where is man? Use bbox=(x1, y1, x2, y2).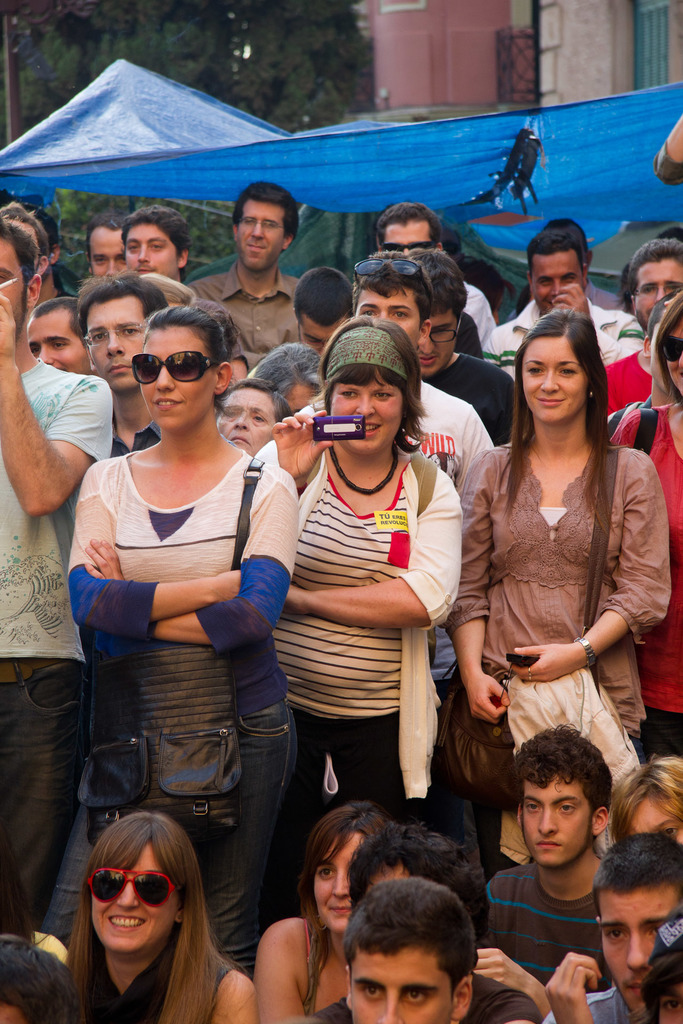
bbox=(71, 273, 159, 468).
